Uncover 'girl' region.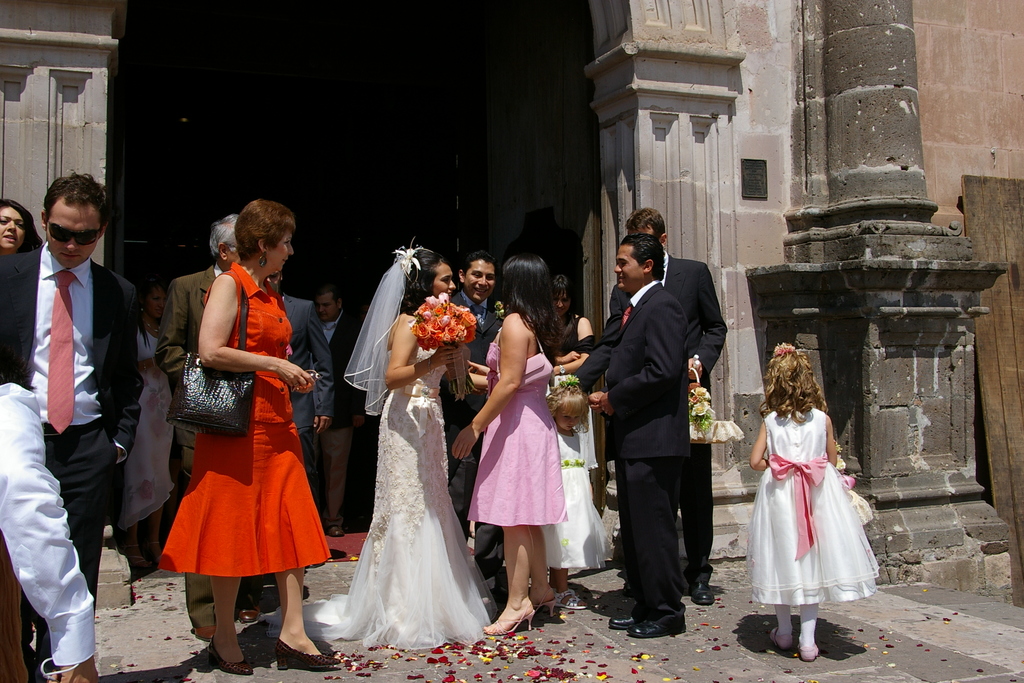
Uncovered: bbox=[544, 270, 612, 613].
